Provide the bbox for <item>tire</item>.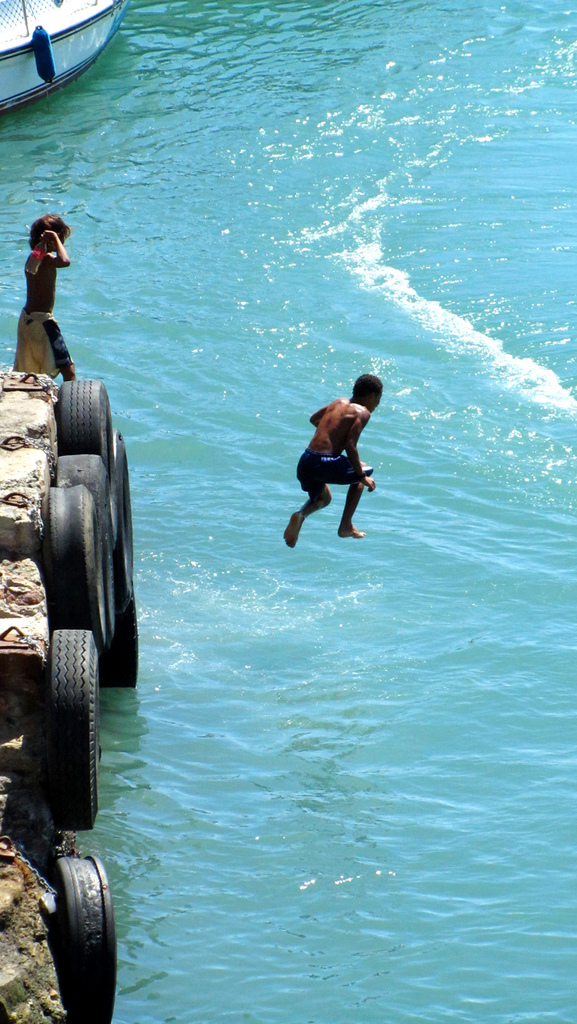
{"x1": 57, "y1": 378, "x2": 115, "y2": 461}.
